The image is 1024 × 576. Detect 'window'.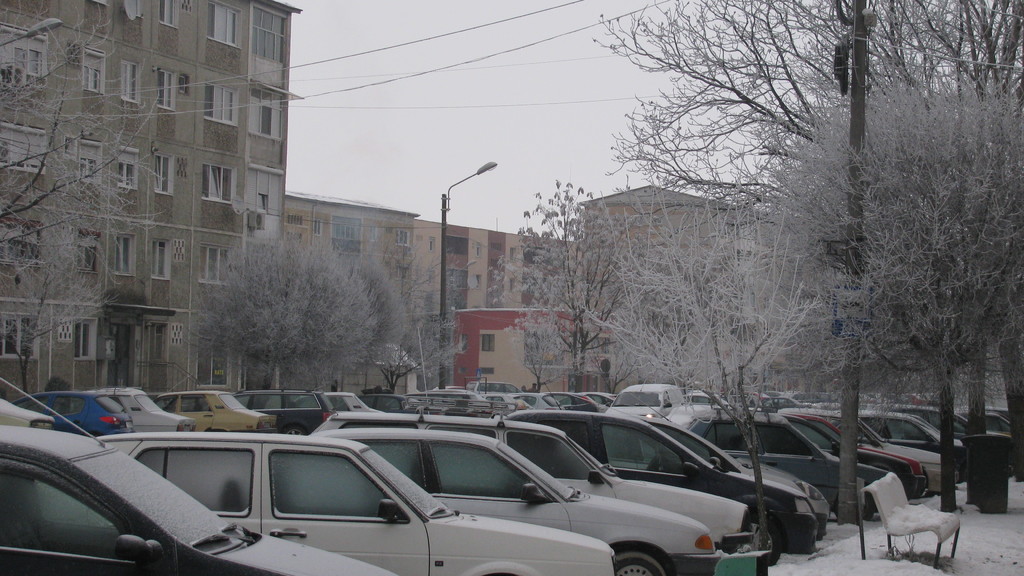
Detection: x1=476 y1=275 x2=483 y2=291.
